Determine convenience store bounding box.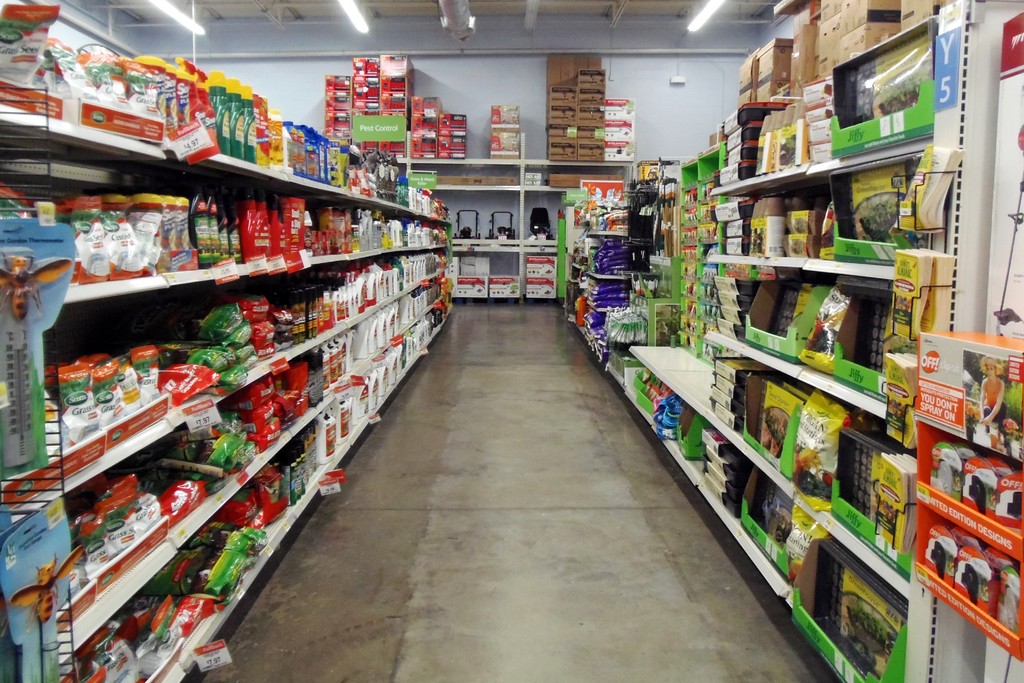
Determined: locate(0, 0, 1023, 682).
